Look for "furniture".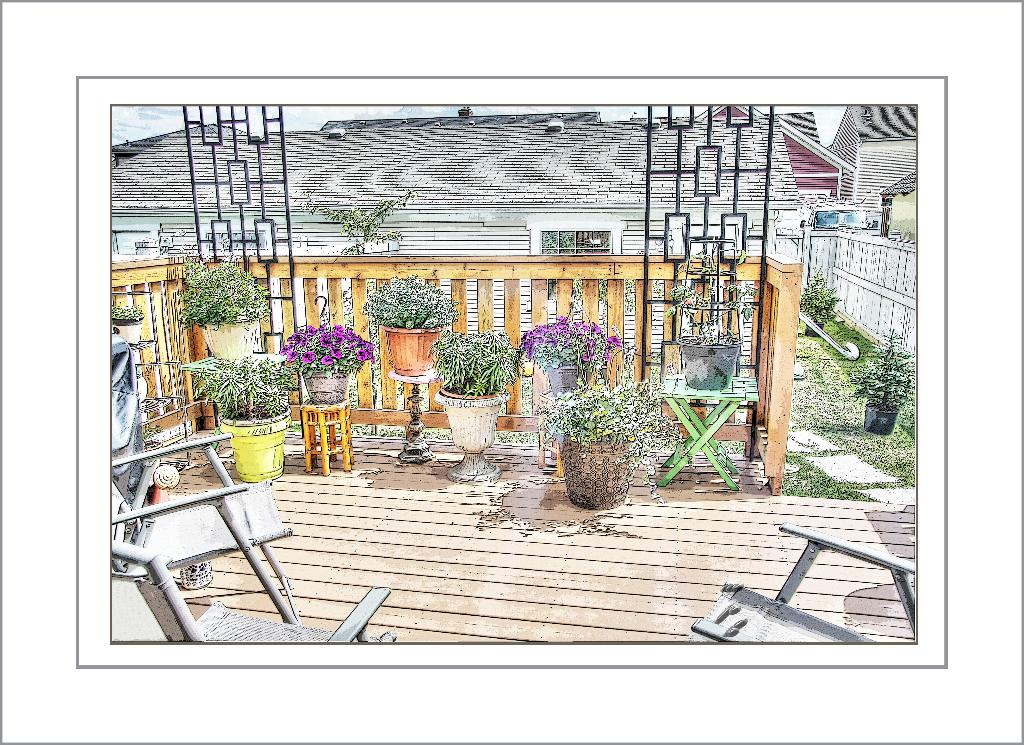
Found: [656, 377, 757, 493].
